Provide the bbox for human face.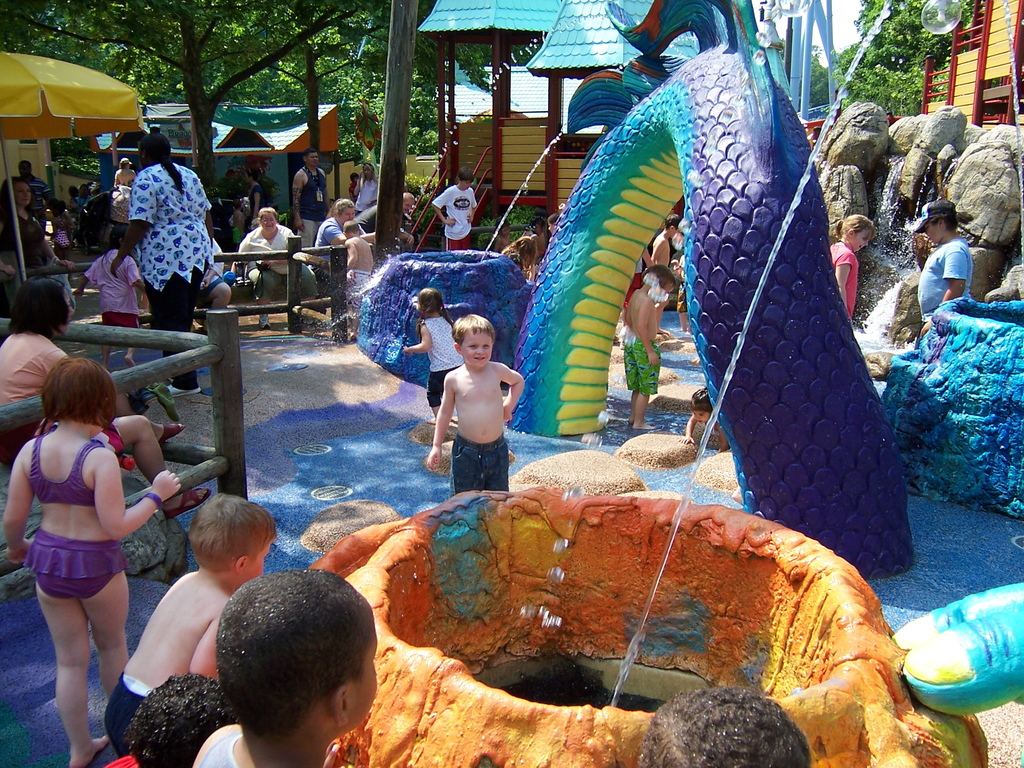
pyautogui.locateOnScreen(547, 220, 554, 237).
